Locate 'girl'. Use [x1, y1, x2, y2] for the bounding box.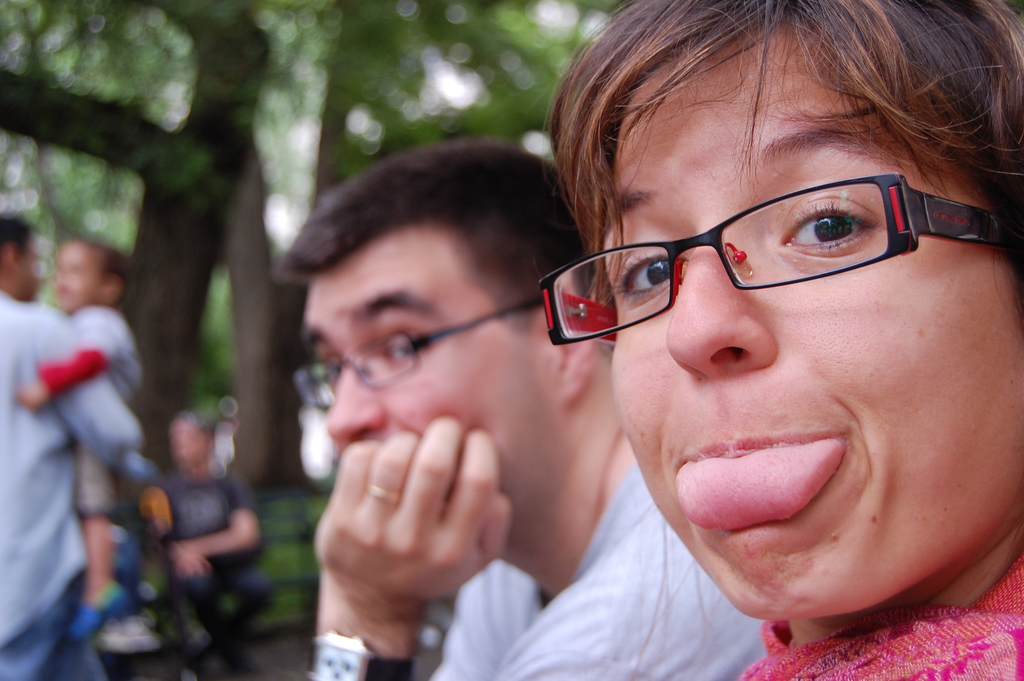
[522, 0, 1023, 680].
